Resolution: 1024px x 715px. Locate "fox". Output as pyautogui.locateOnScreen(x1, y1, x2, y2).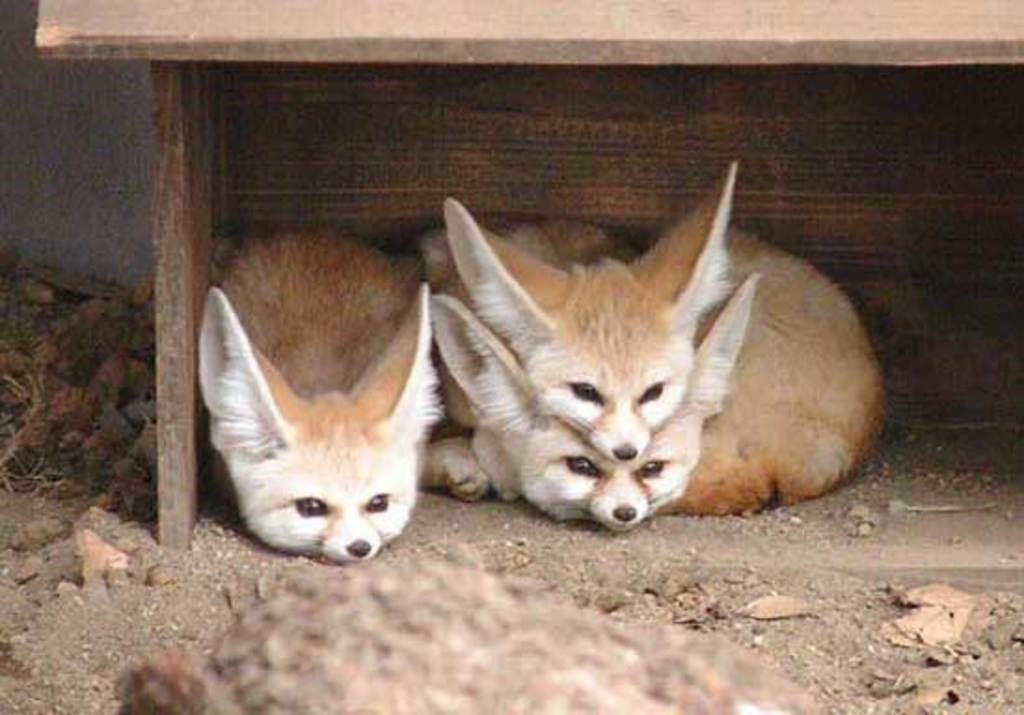
pyautogui.locateOnScreen(436, 223, 890, 531).
